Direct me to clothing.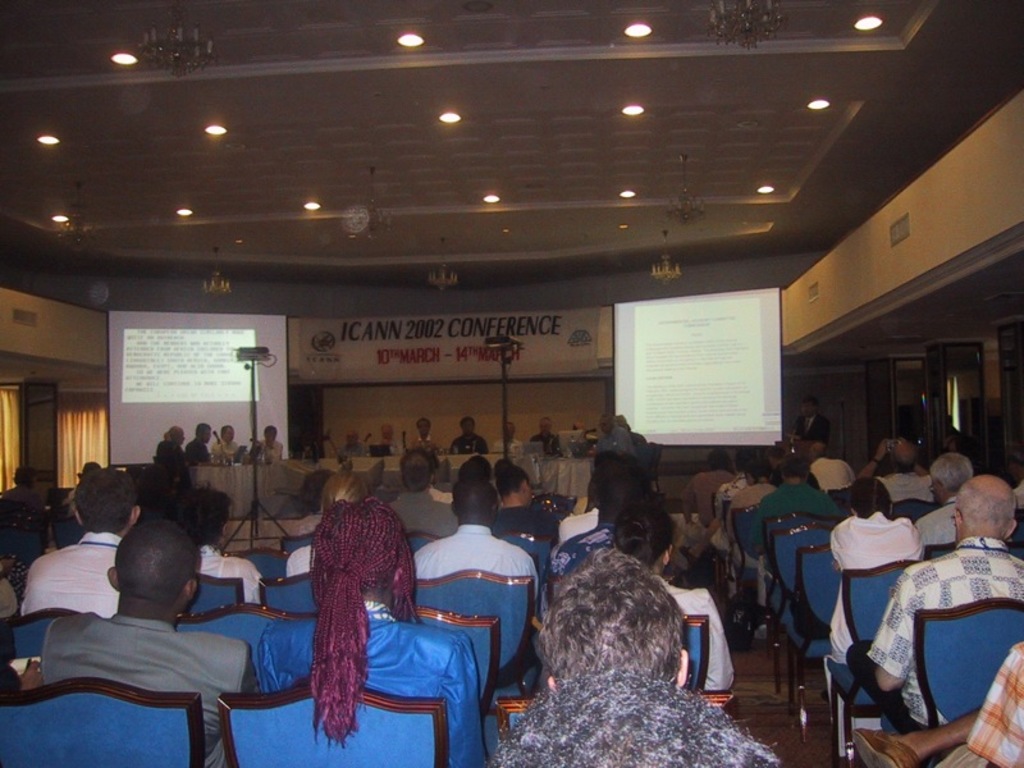
Direction: left=594, top=429, right=636, bottom=460.
